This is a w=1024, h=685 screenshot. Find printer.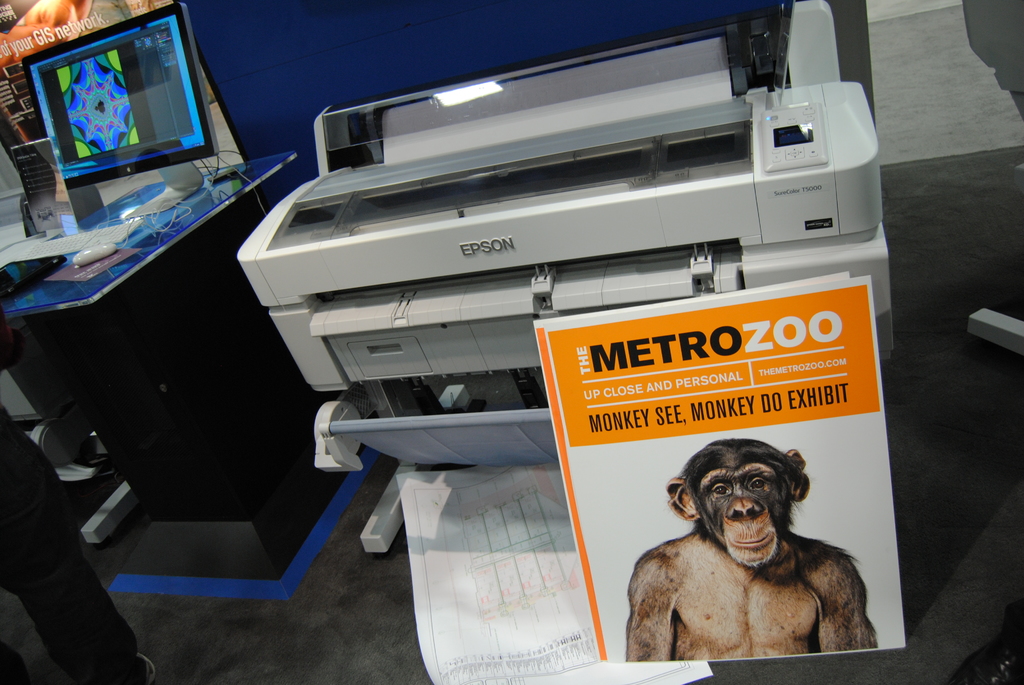
Bounding box: <box>237,0,892,550</box>.
